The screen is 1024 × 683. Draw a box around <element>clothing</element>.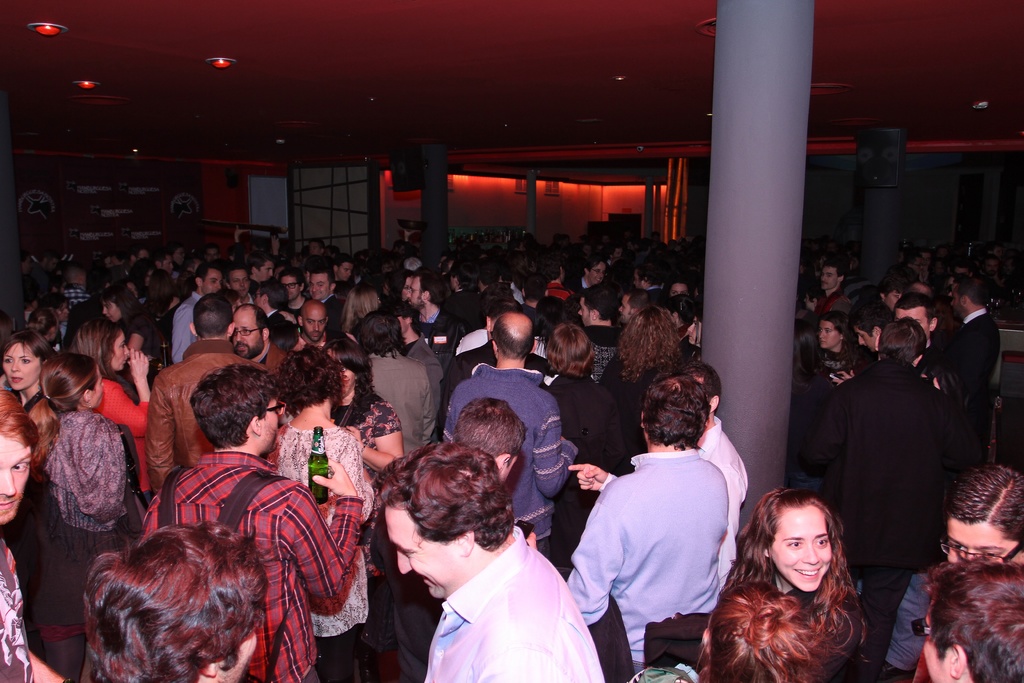
824, 365, 926, 548.
